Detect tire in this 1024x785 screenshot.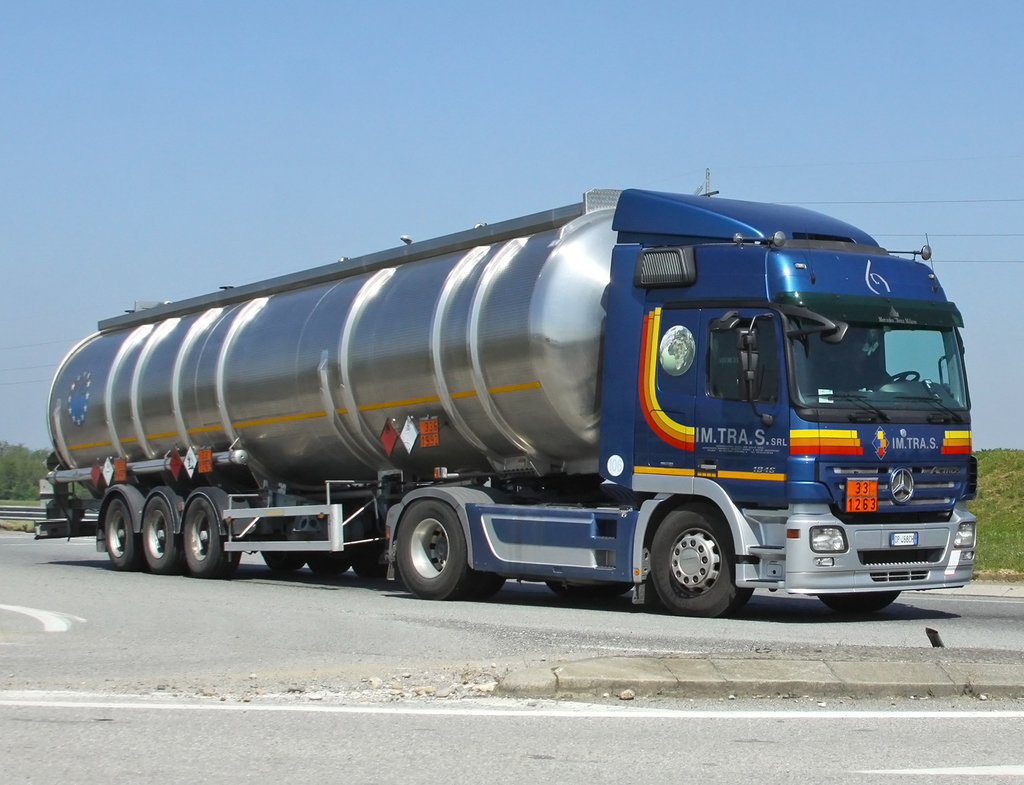
Detection: left=184, top=496, right=243, bottom=572.
